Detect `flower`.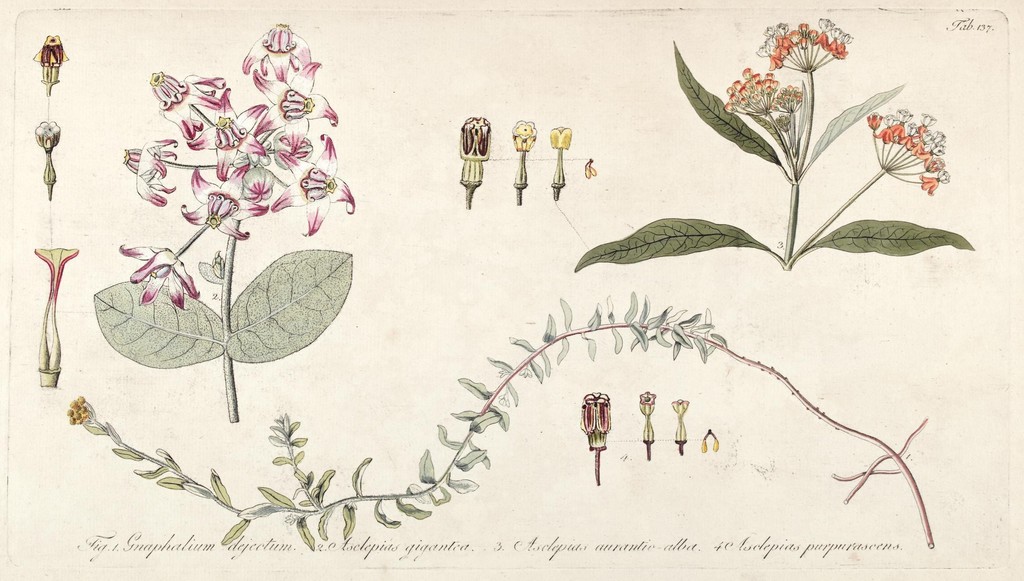
Detected at BBox(280, 133, 354, 235).
